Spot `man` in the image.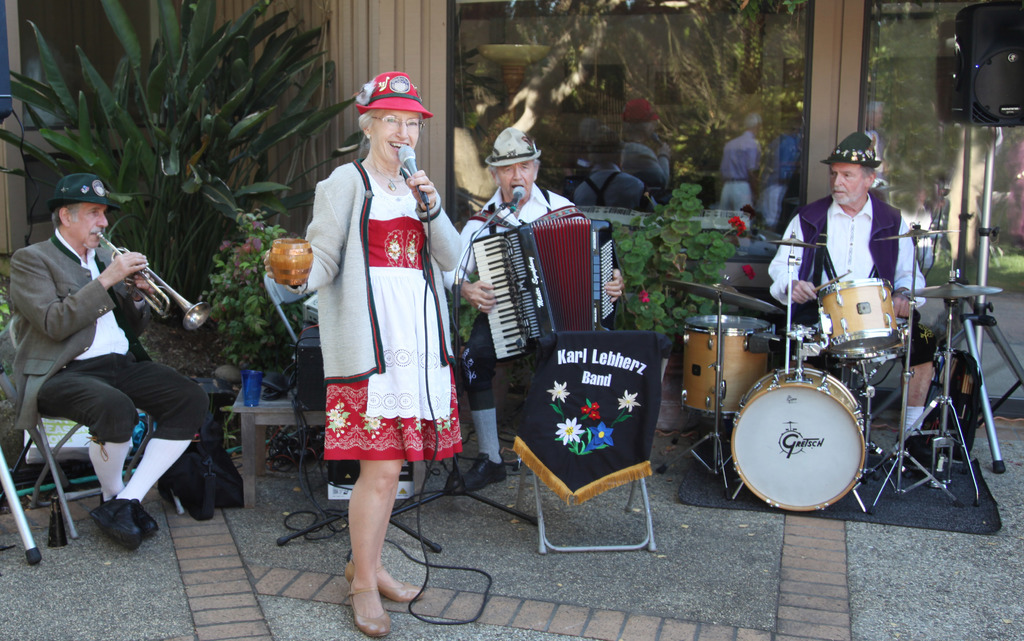
`man` found at <box>766,124,961,479</box>.
